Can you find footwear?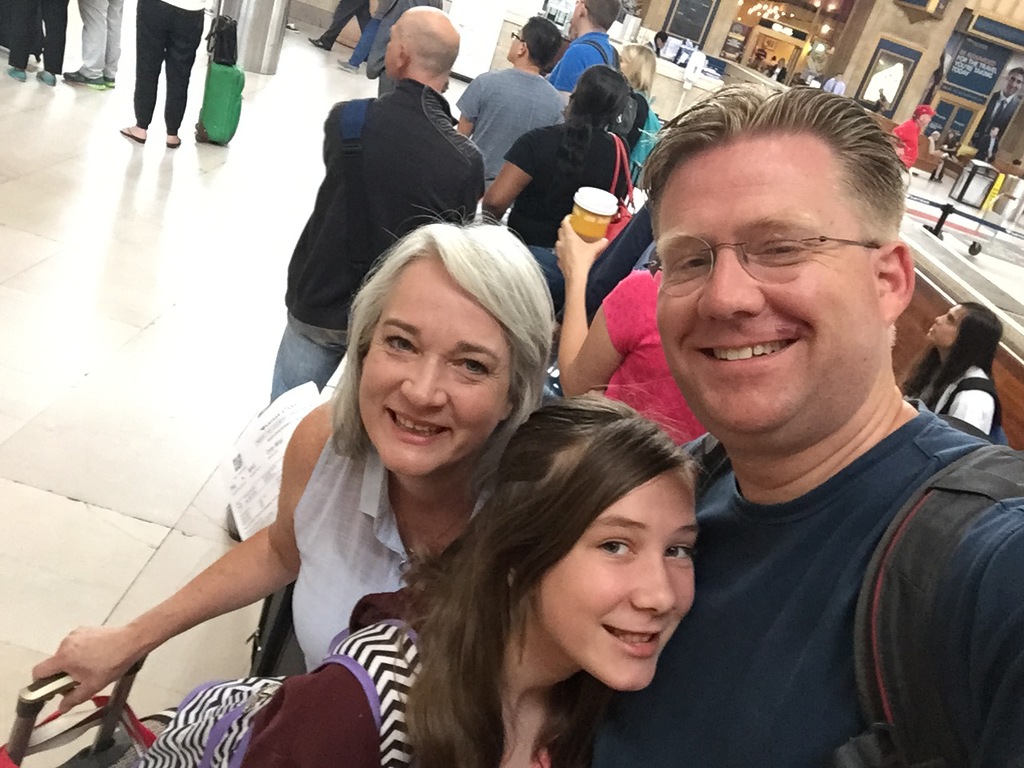
Yes, bounding box: <bbox>338, 59, 356, 70</bbox>.
